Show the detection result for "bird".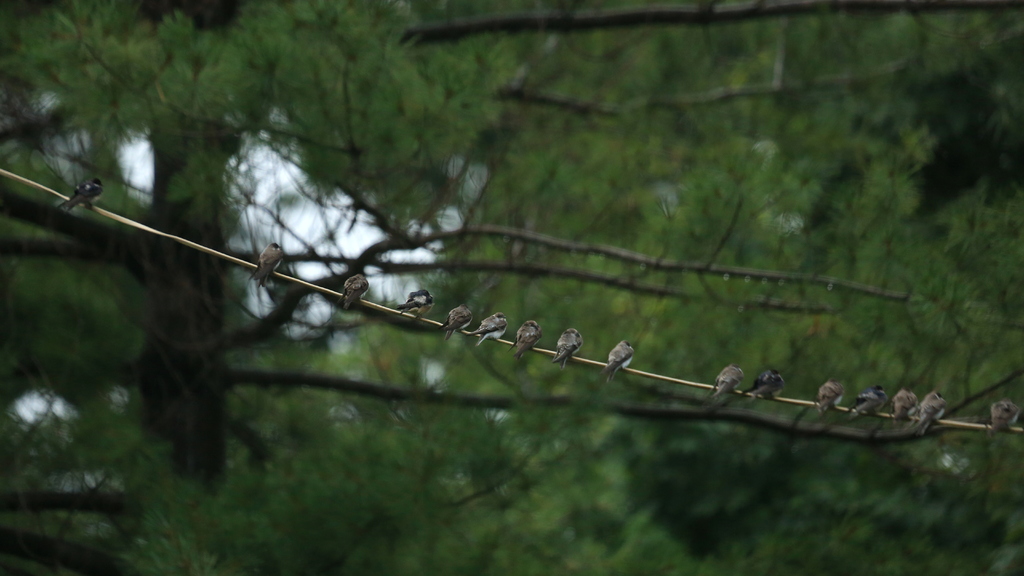
(left=550, top=322, right=584, bottom=367).
